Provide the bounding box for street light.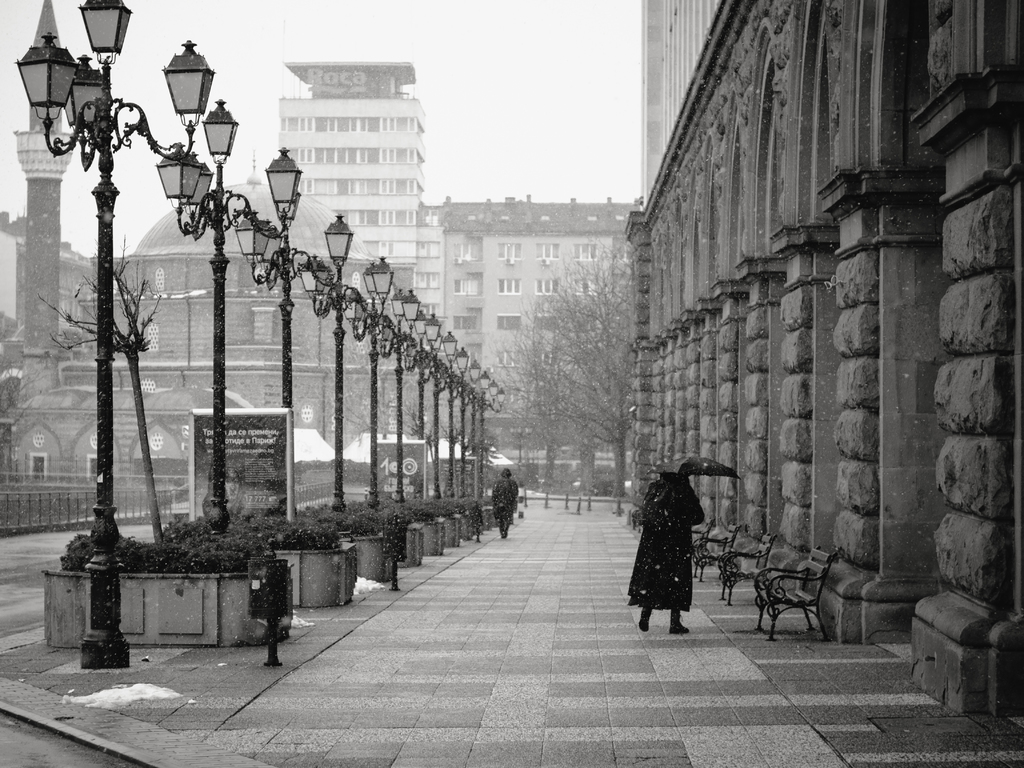
(151, 98, 306, 540).
